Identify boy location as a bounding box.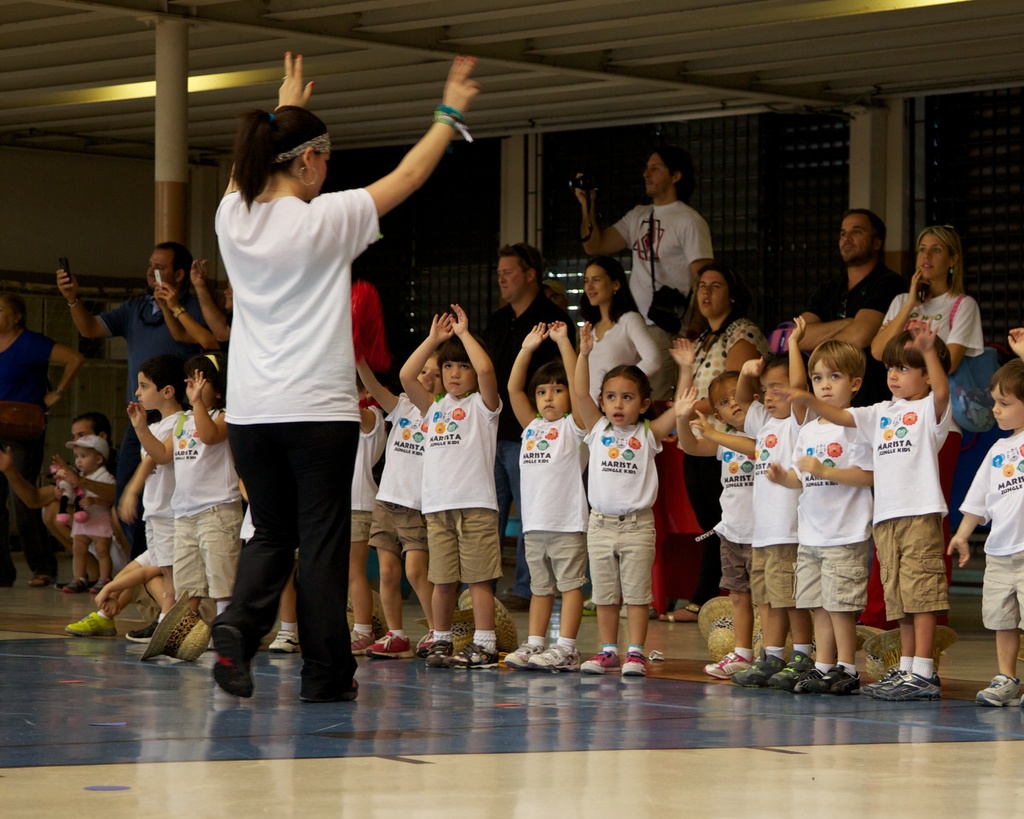
[764, 340, 874, 696].
